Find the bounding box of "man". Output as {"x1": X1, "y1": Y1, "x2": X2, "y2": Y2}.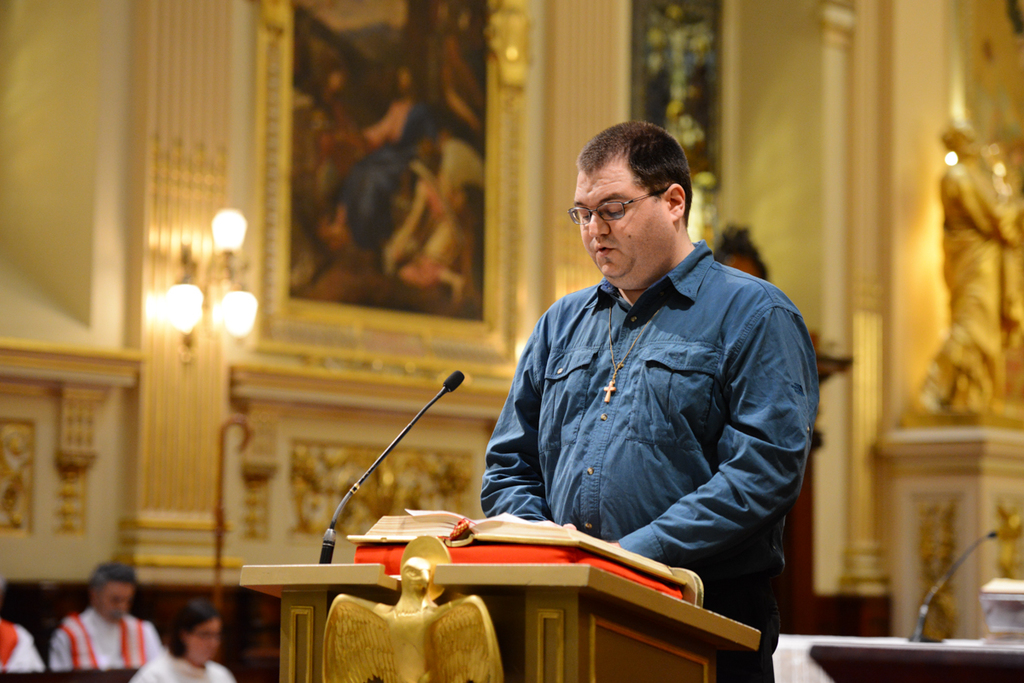
{"x1": 0, "y1": 625, "x2": 50, "y2": 674}.
